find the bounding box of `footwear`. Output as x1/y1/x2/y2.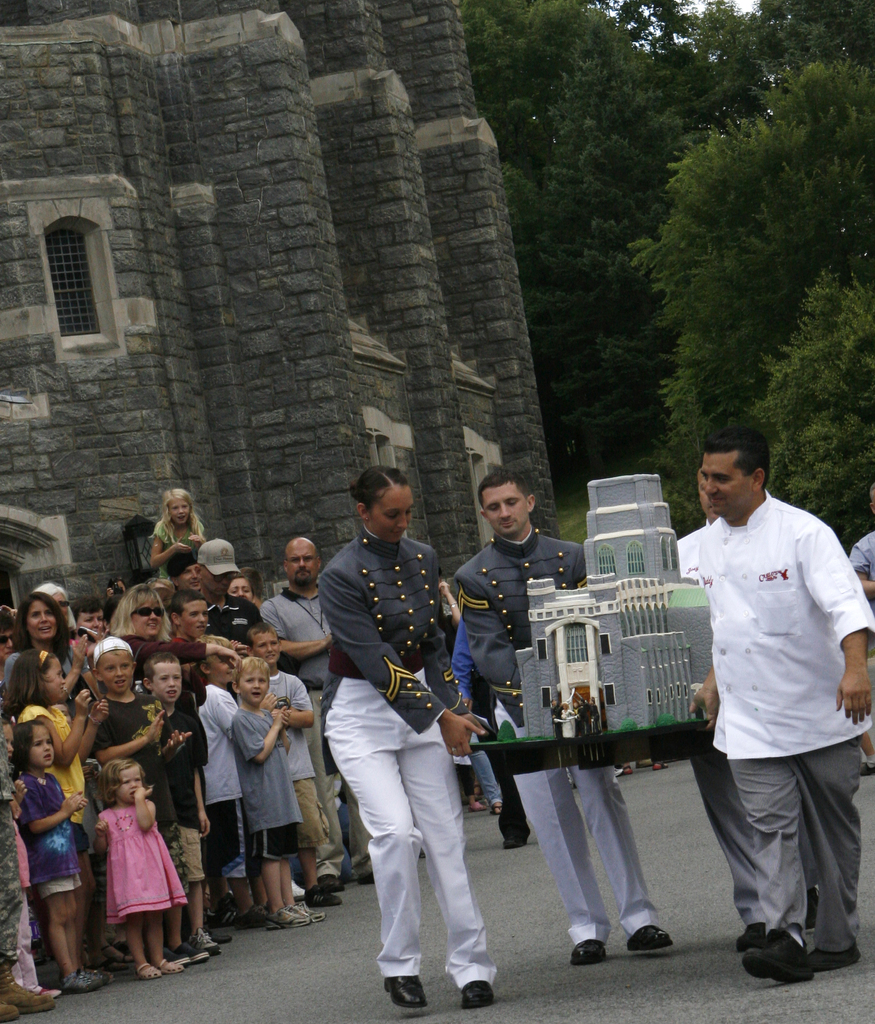
458/981/497/1007.
